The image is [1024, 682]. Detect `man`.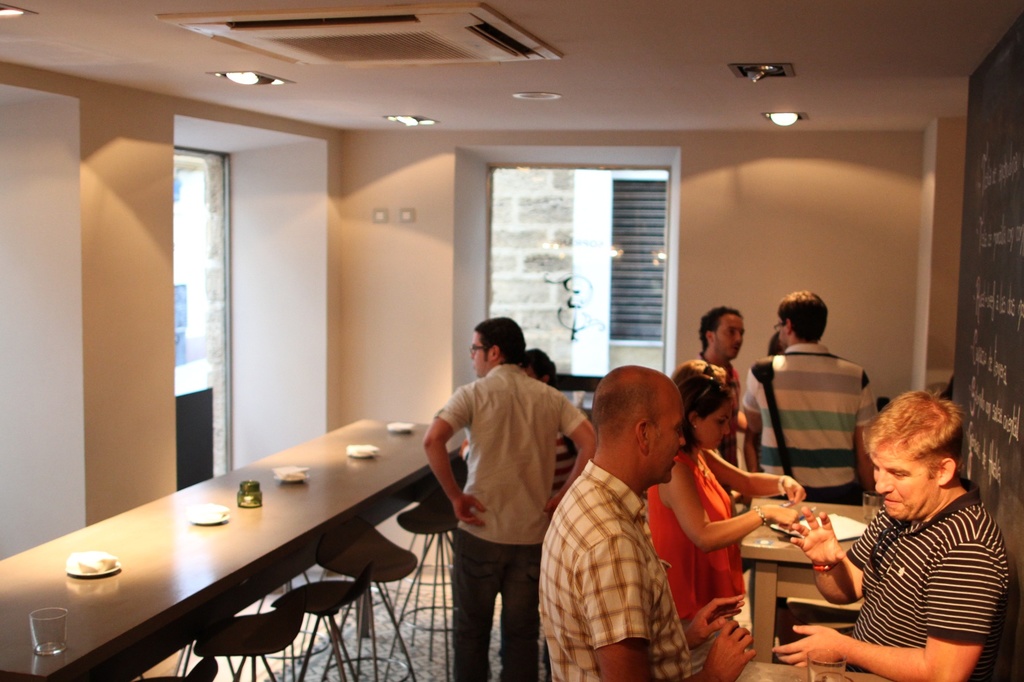
Detection: {"x1": 425, "y1": 322, "x2": 589, "y2": 672}.
